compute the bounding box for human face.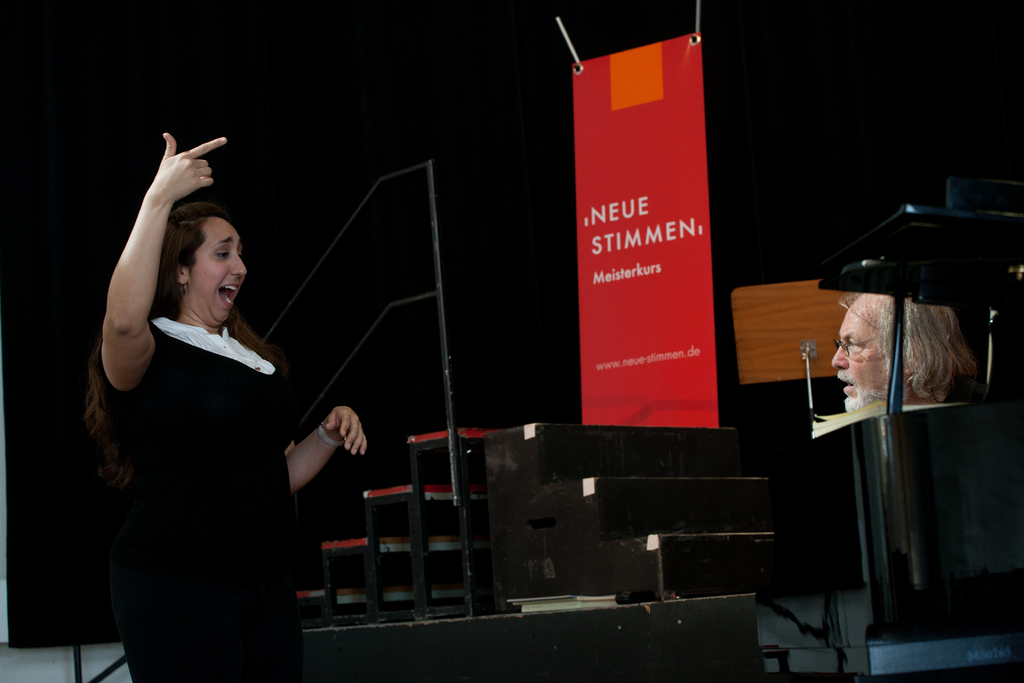
region(830, 295, 890, 398).
